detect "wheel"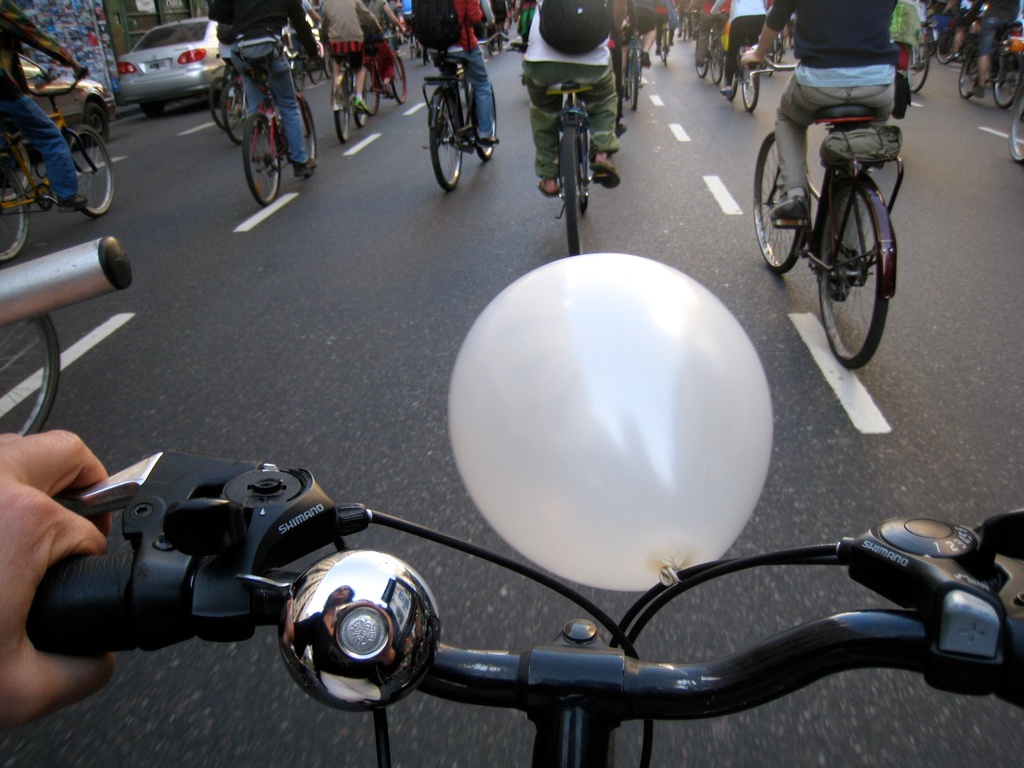
bbox=[1008, 92, 1023, 163]
